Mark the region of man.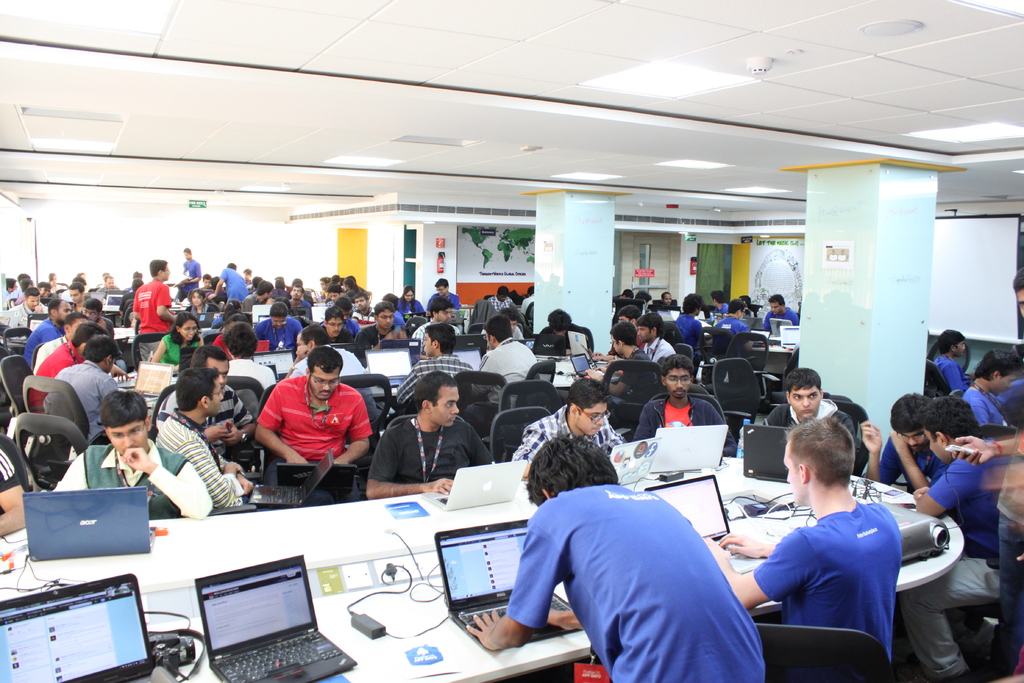
Region: crop(701, 415, 900, 670).
